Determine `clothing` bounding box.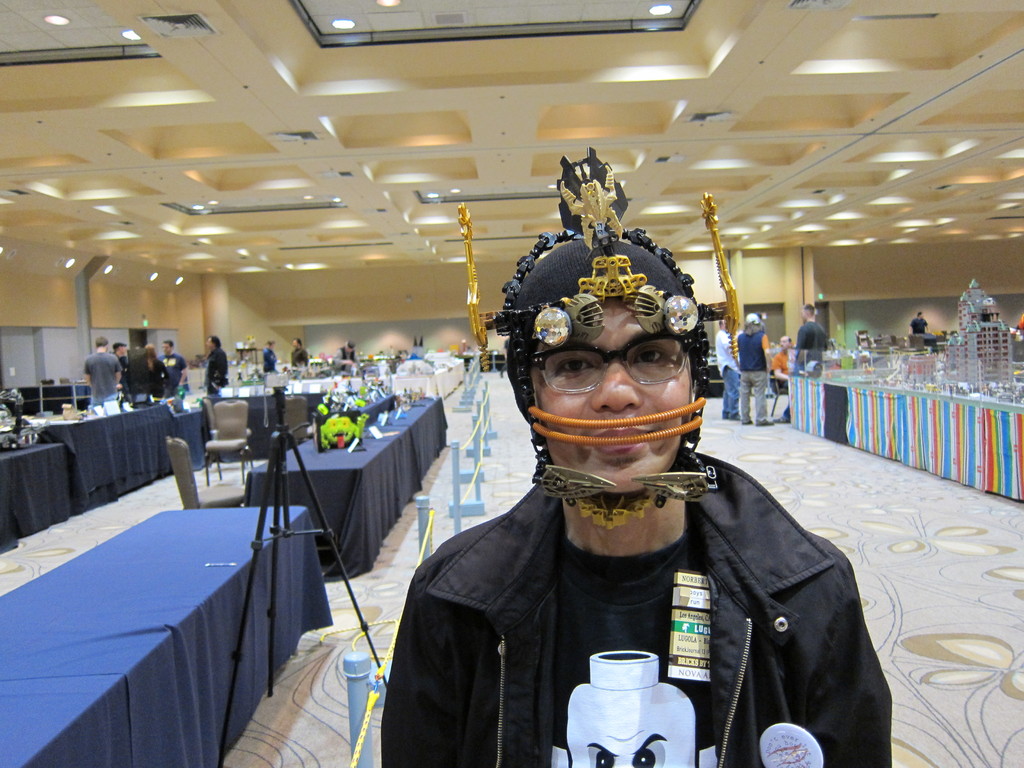
Determined: 734, 328, 770, 423.
